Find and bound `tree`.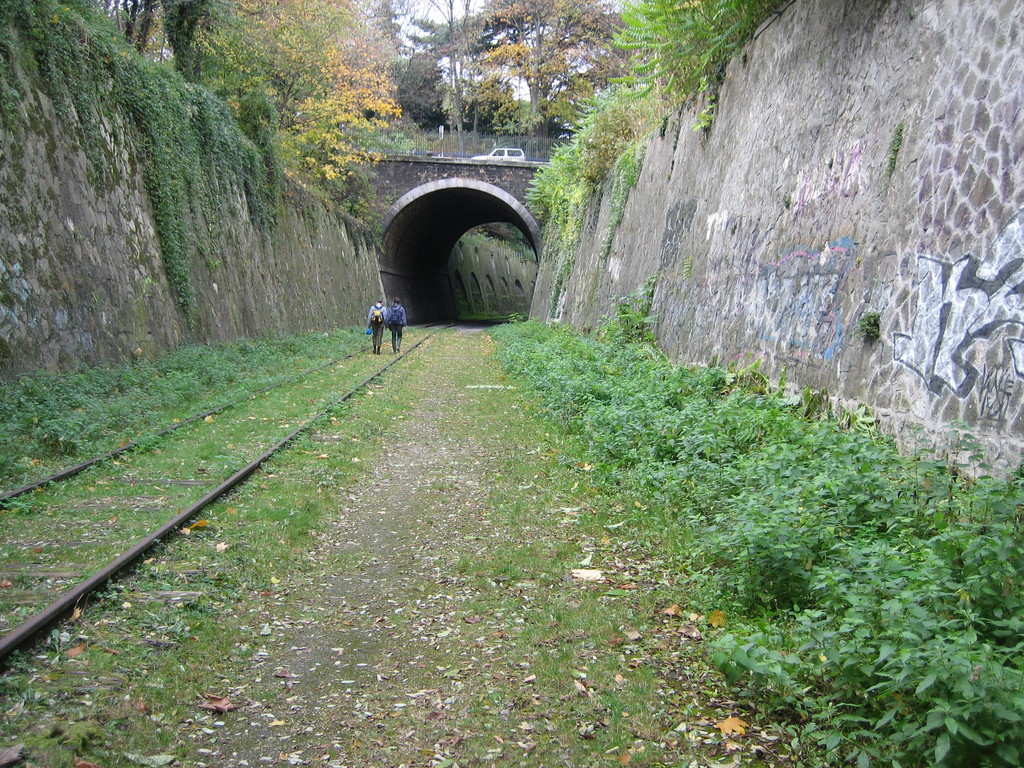
Bound: <bbox>87, 0, 410, 224</bbox>.
